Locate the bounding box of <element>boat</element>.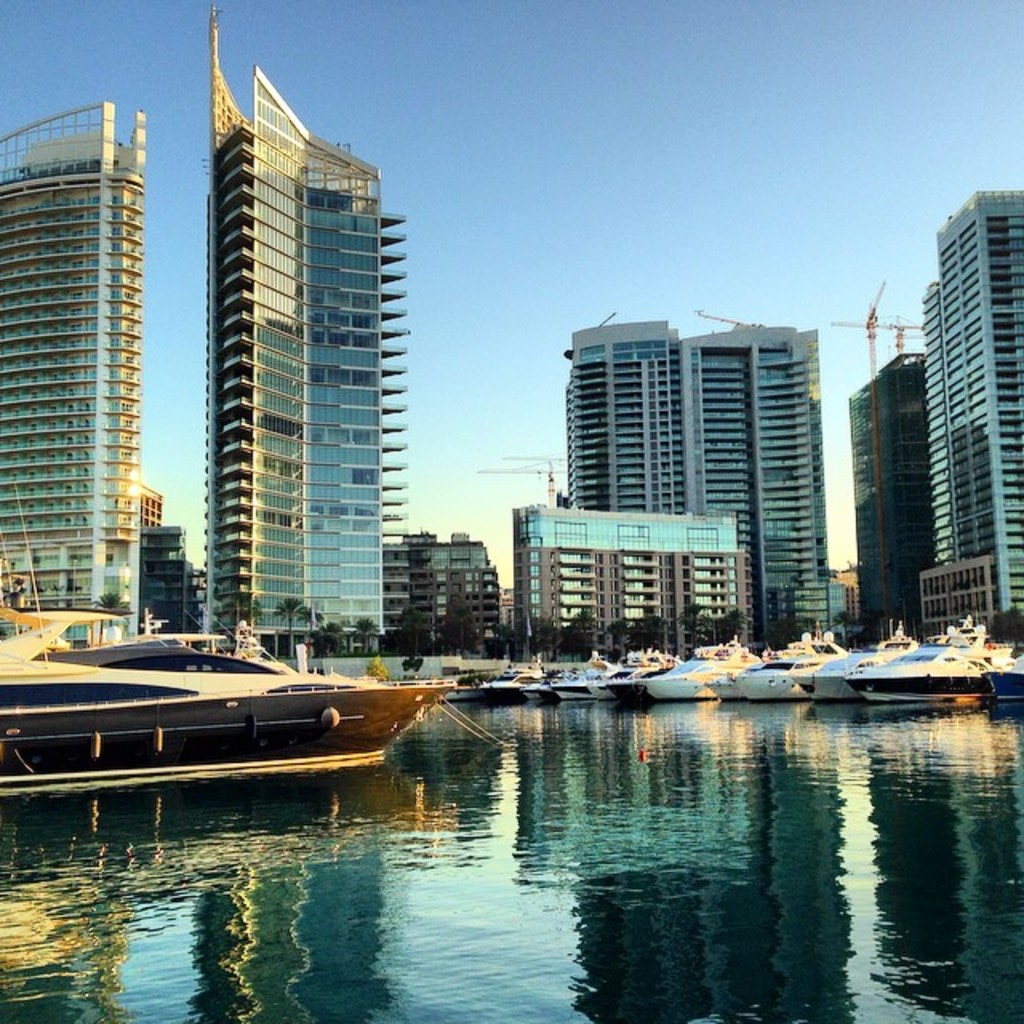
Bounding box: (left=974, top=645, right=1022, bottom=706).
